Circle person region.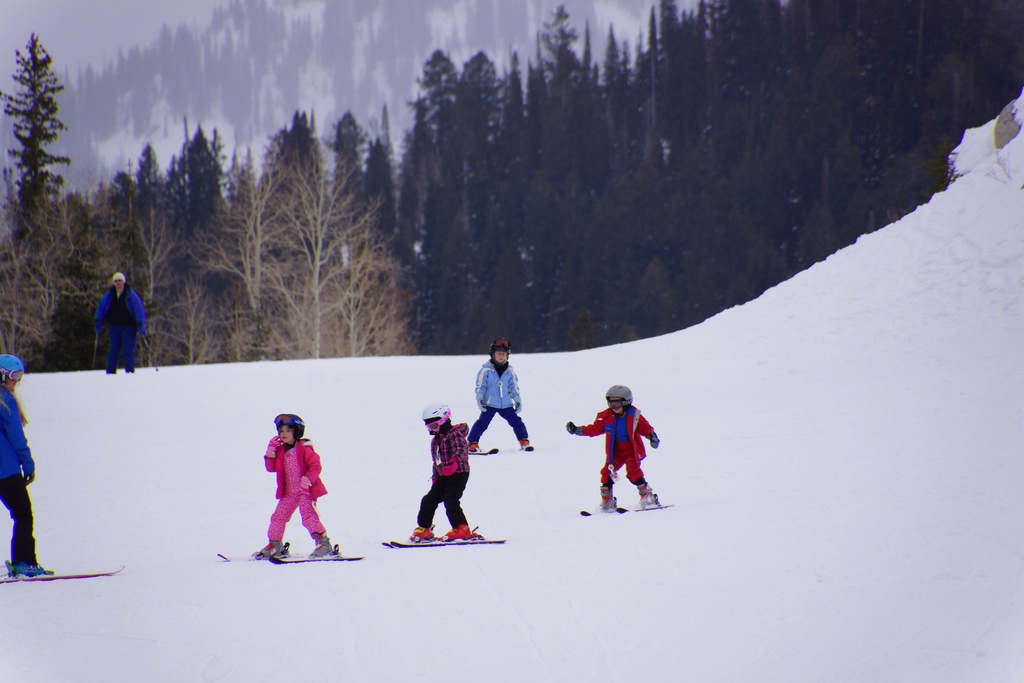
Region: Rect(408, 397, 491, 552).
